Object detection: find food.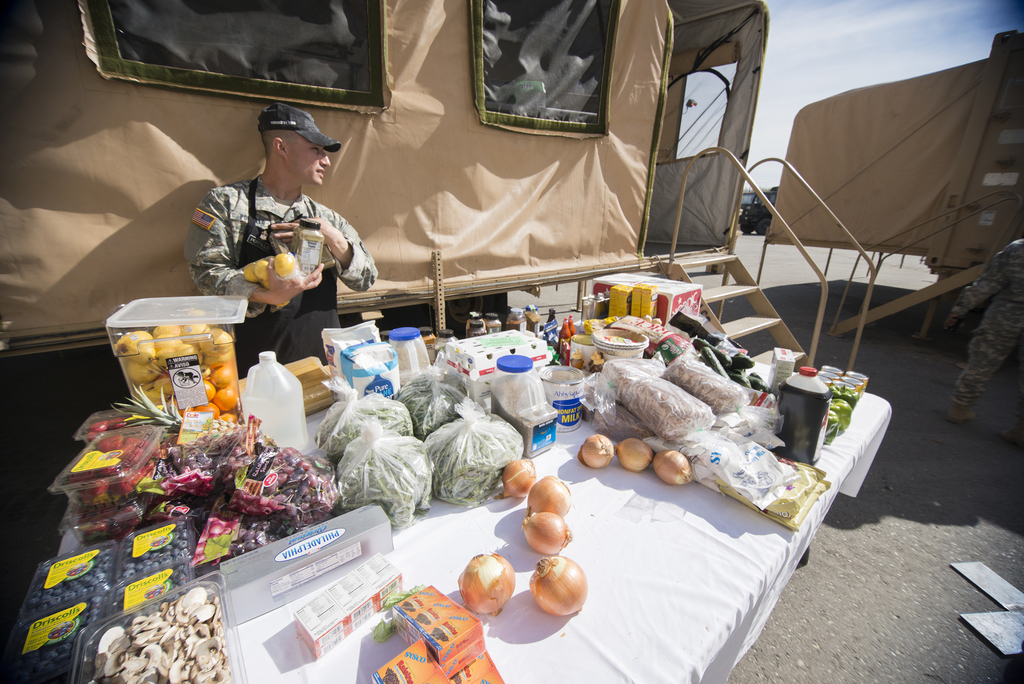
109/304/239/422.
